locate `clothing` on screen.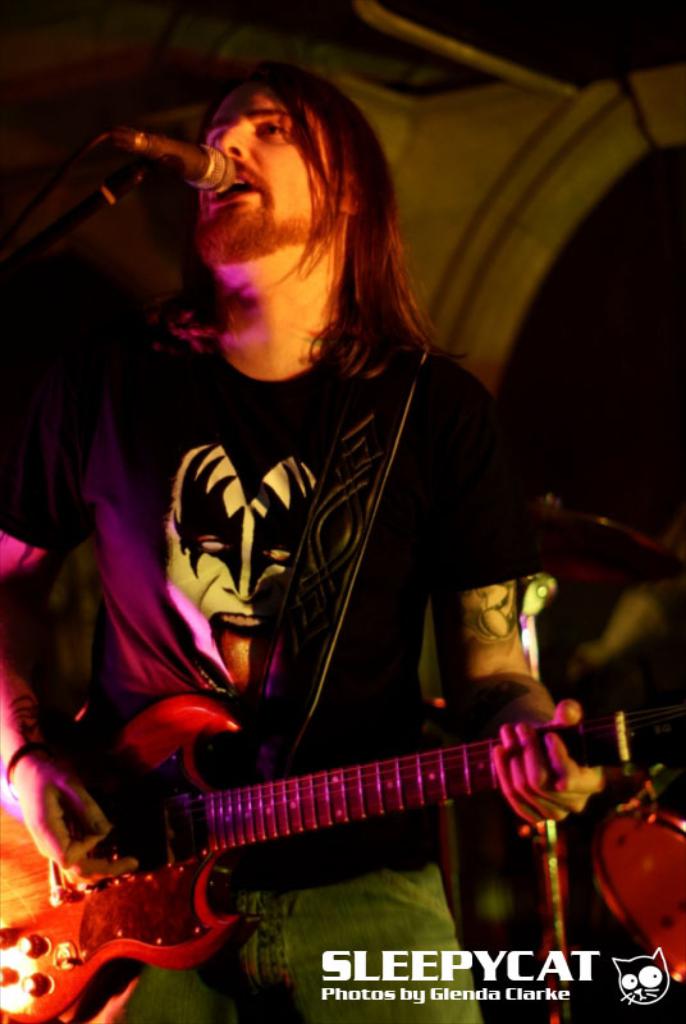
On screen at 28 215 589 961.
